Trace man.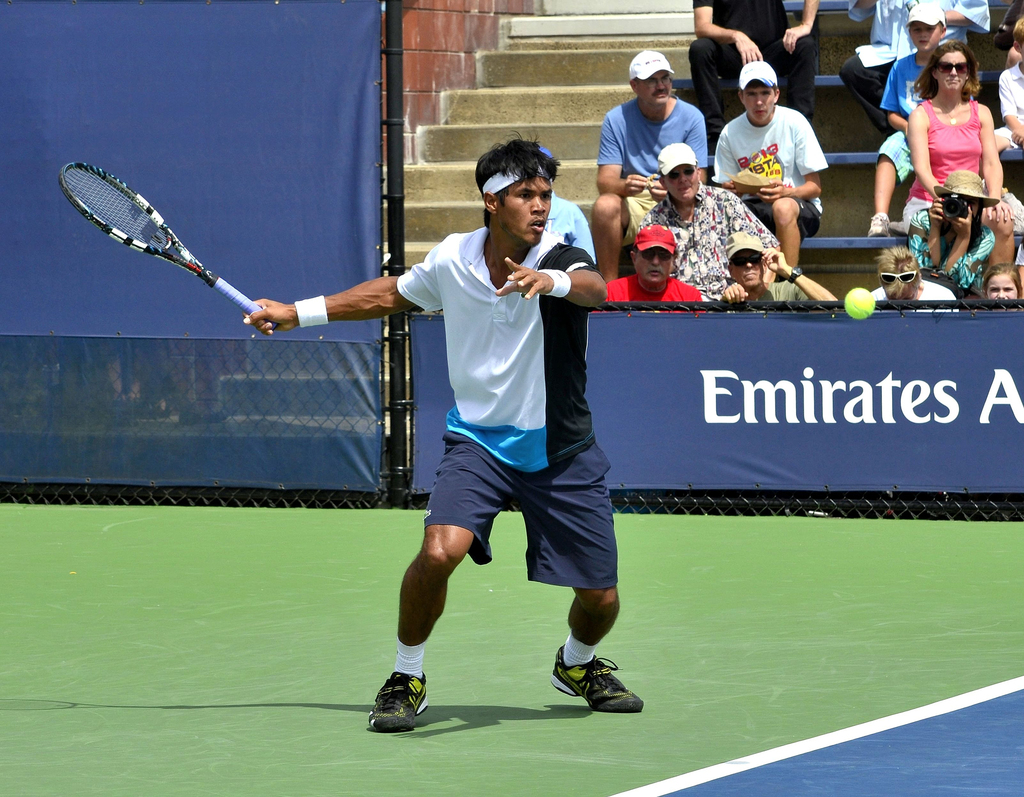
Traced to bbox=(241, 124, 607, 735).
